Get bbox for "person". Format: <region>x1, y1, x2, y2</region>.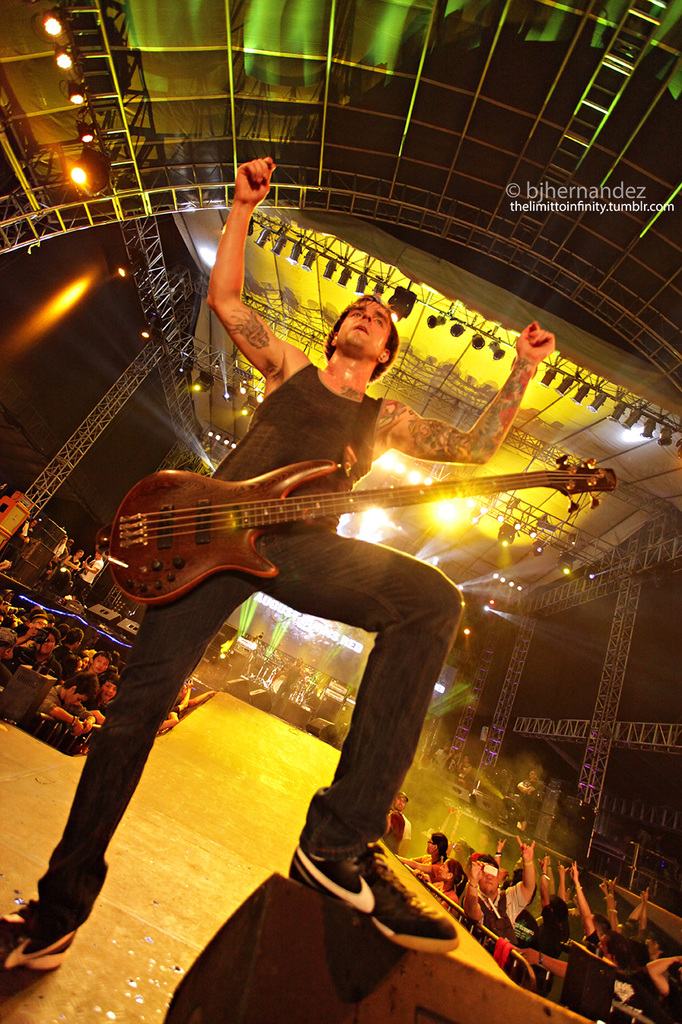
<region>68, 546, 103, 603</region>.
